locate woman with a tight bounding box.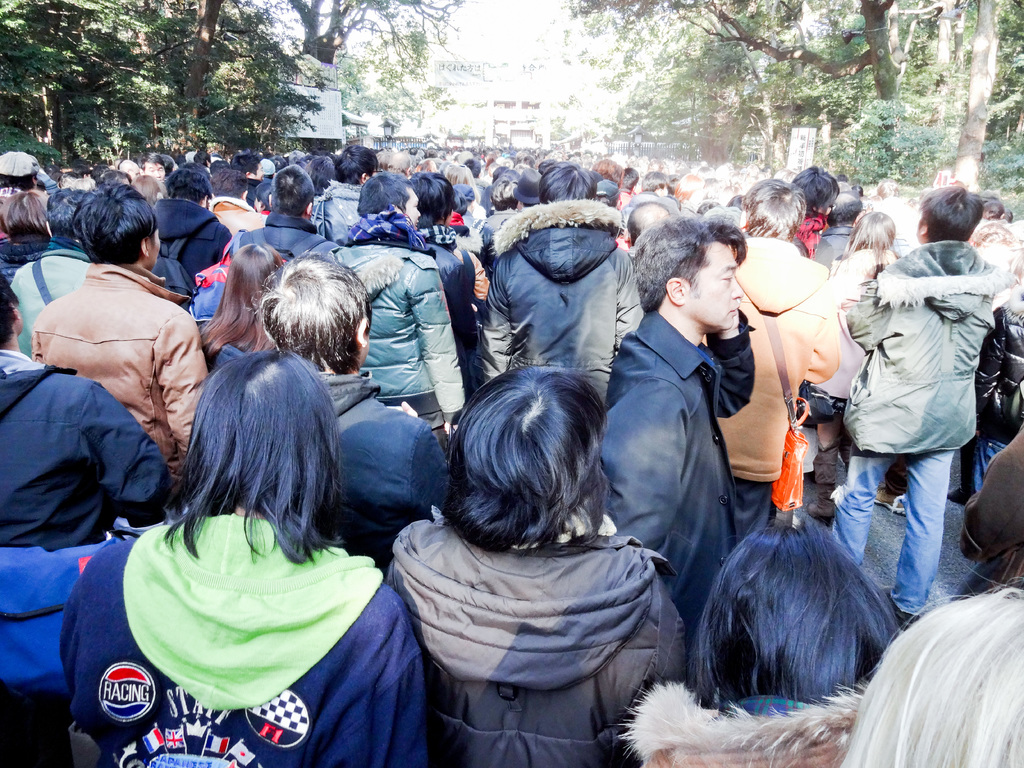
l=804, t=208, r=902, b=524.
